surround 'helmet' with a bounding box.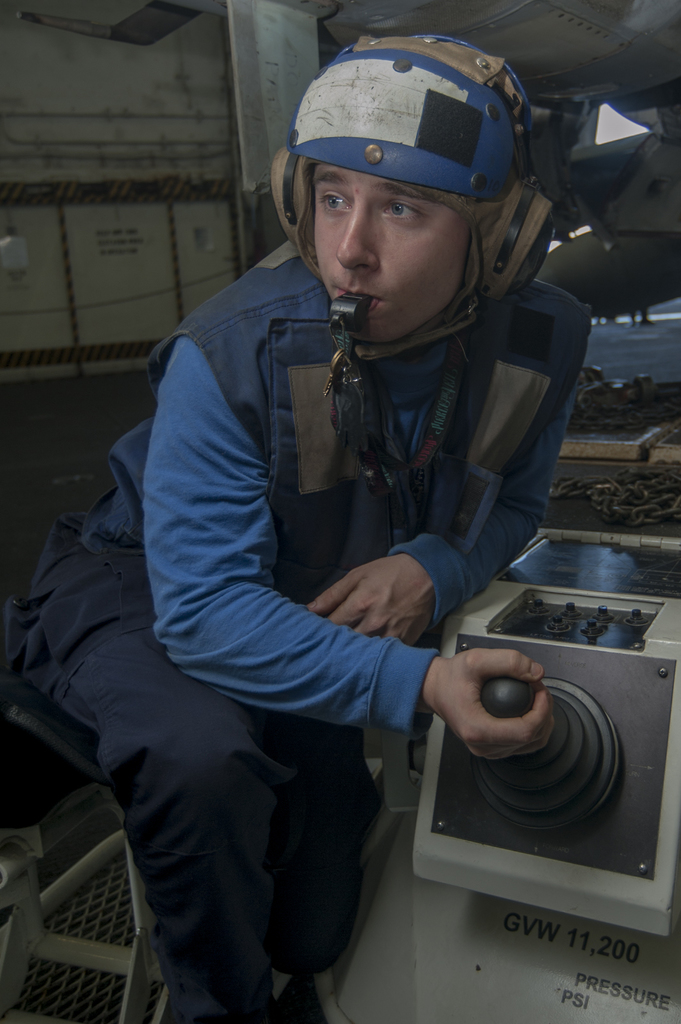
(left=272, top=35, right=565, bottom=372).
